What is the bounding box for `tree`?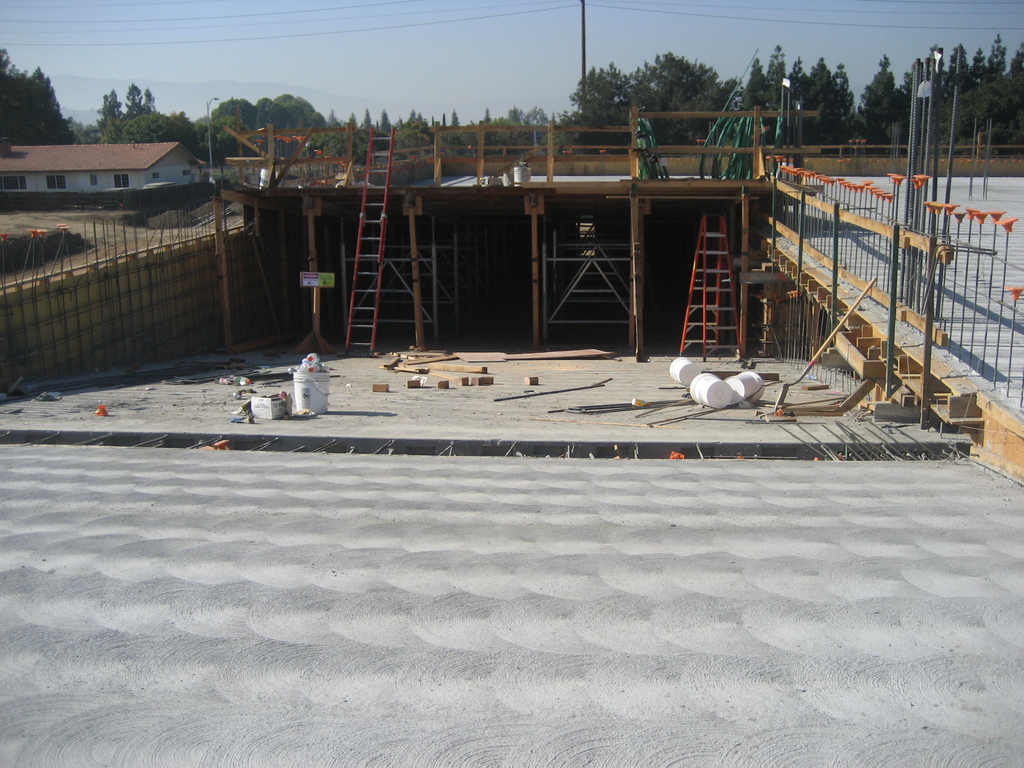
locate(8, 55, 82, 136).
